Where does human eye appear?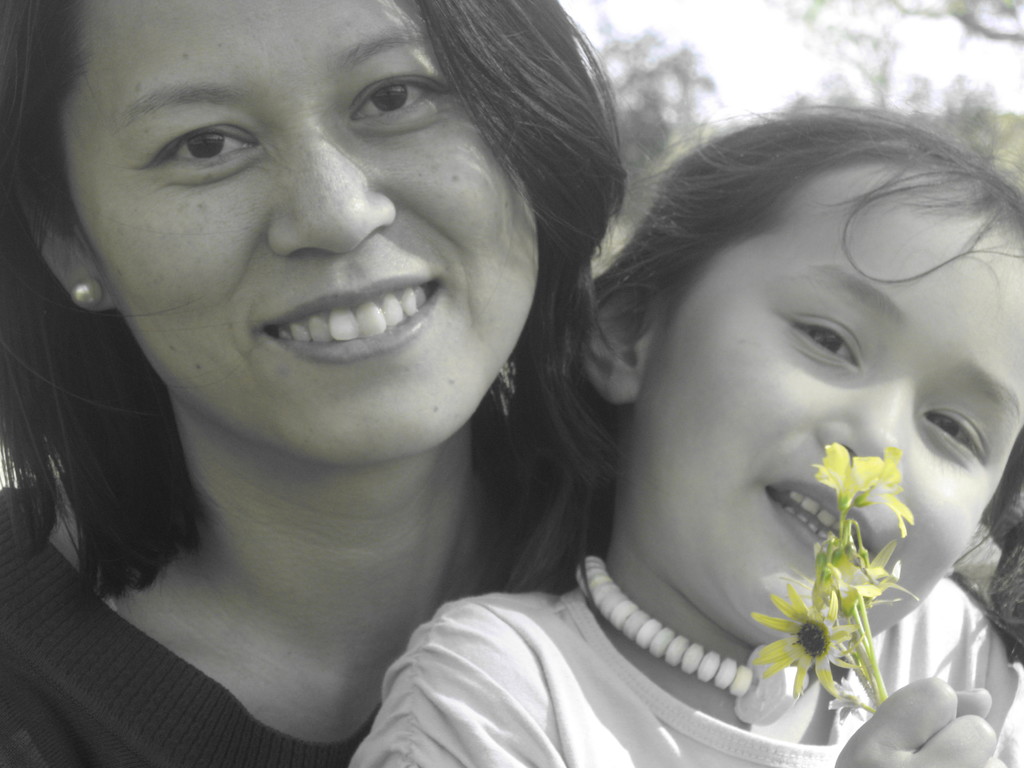
Appears at bbox=(329, 68, 450, 127).
